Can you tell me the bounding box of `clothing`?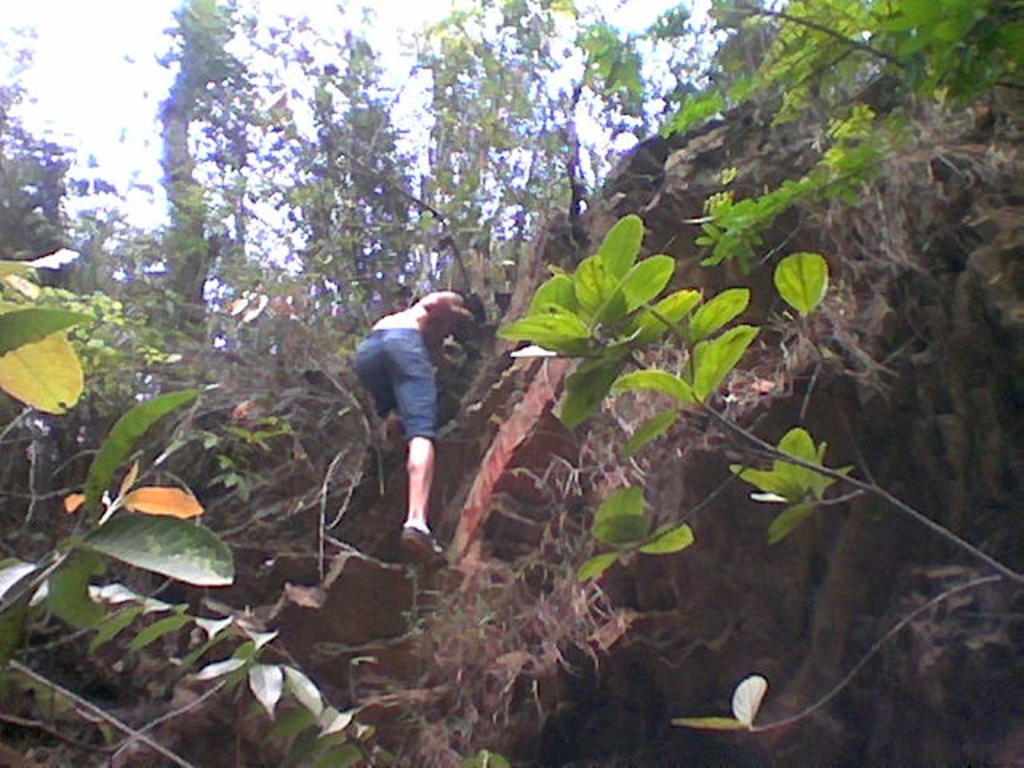
bbox(355, 331, 440, 440).
